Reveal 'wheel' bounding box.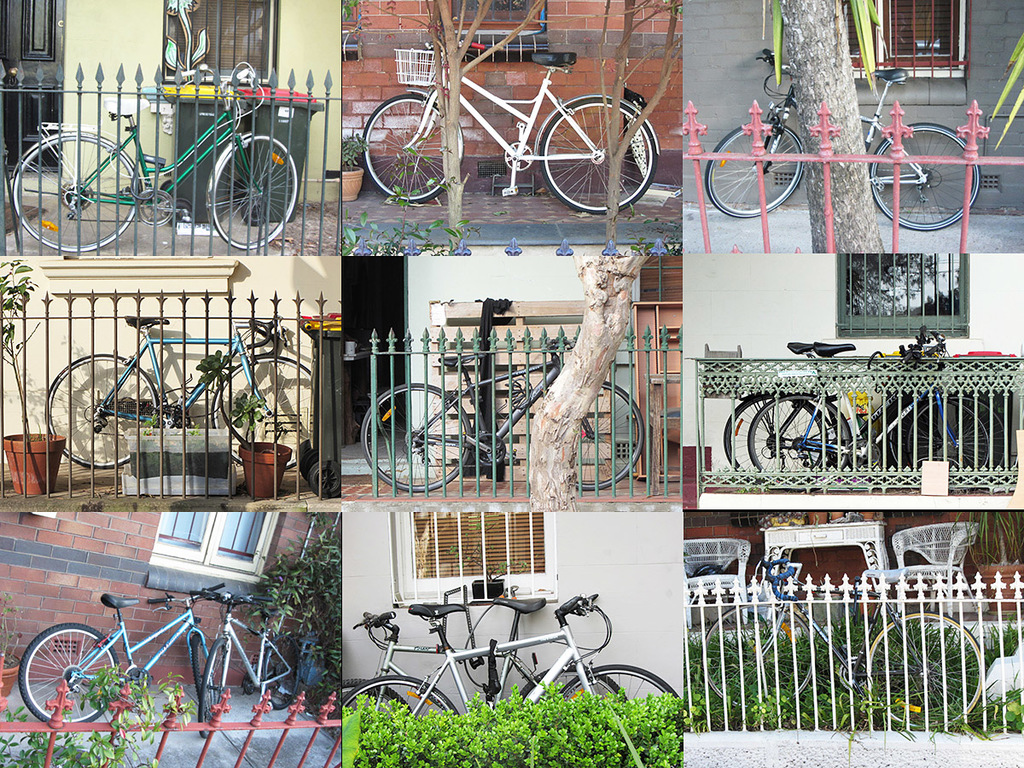
Revealed: left=339, top=679, right=461, bottom=731.
